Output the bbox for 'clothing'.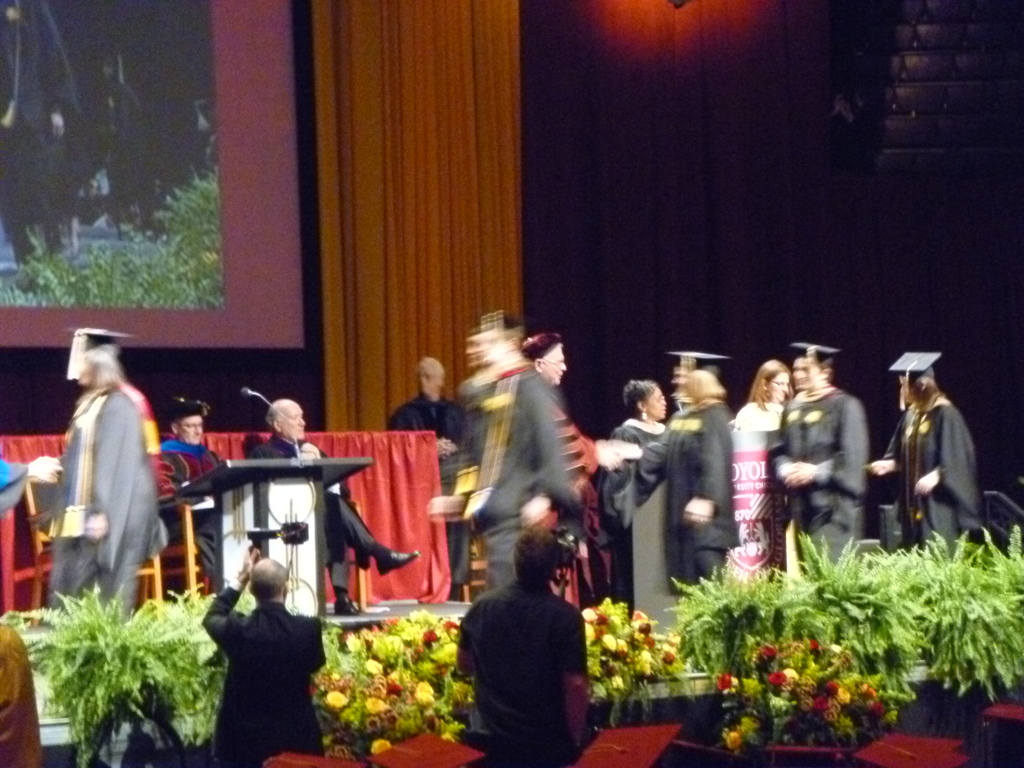
Rect(34, 374, 177, 634).
